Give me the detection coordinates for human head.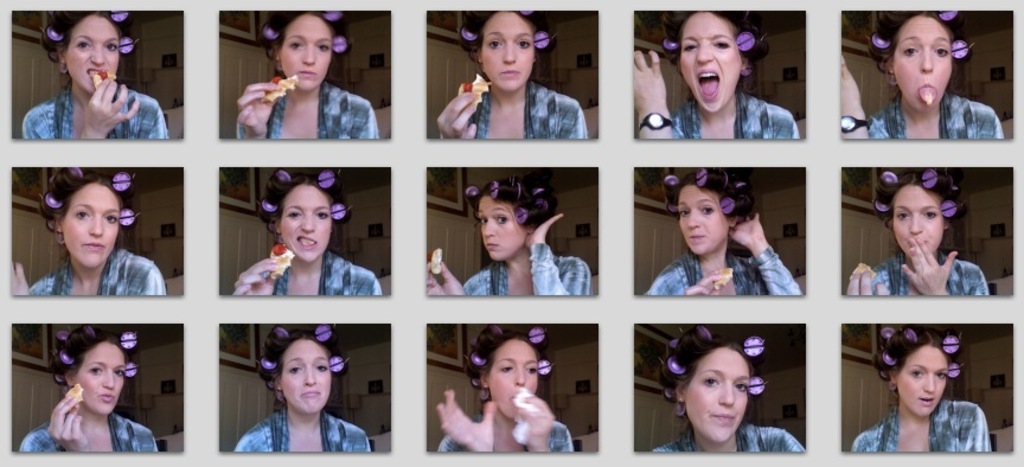
pyautogui.locateOnScreen(455, 13, 553, 96).
